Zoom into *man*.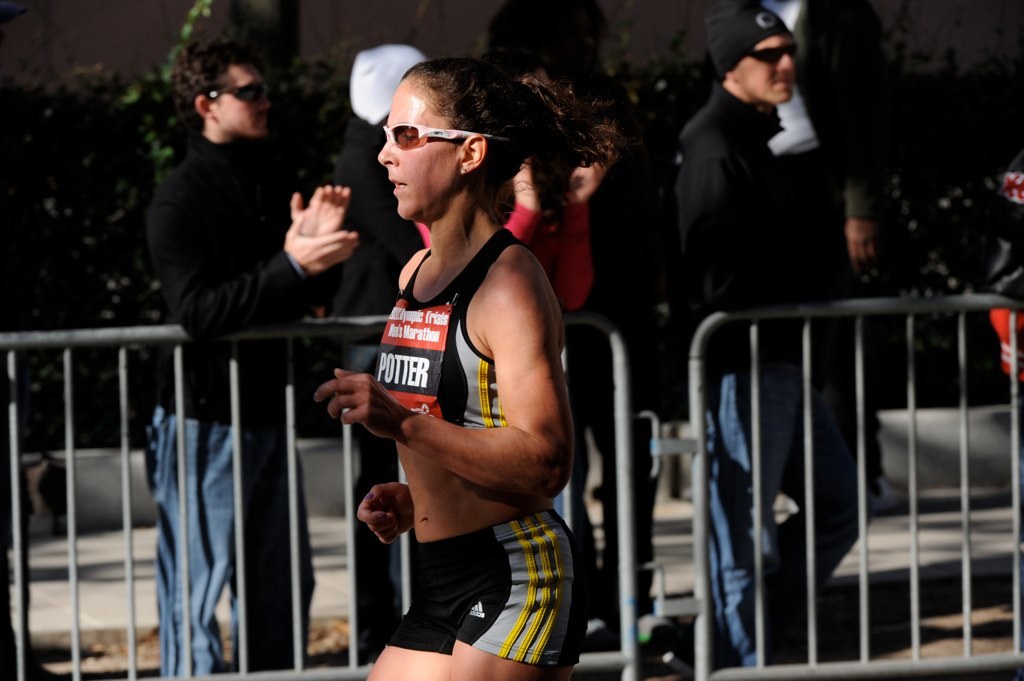
Zoom target: [142, 39, 363, 680].
